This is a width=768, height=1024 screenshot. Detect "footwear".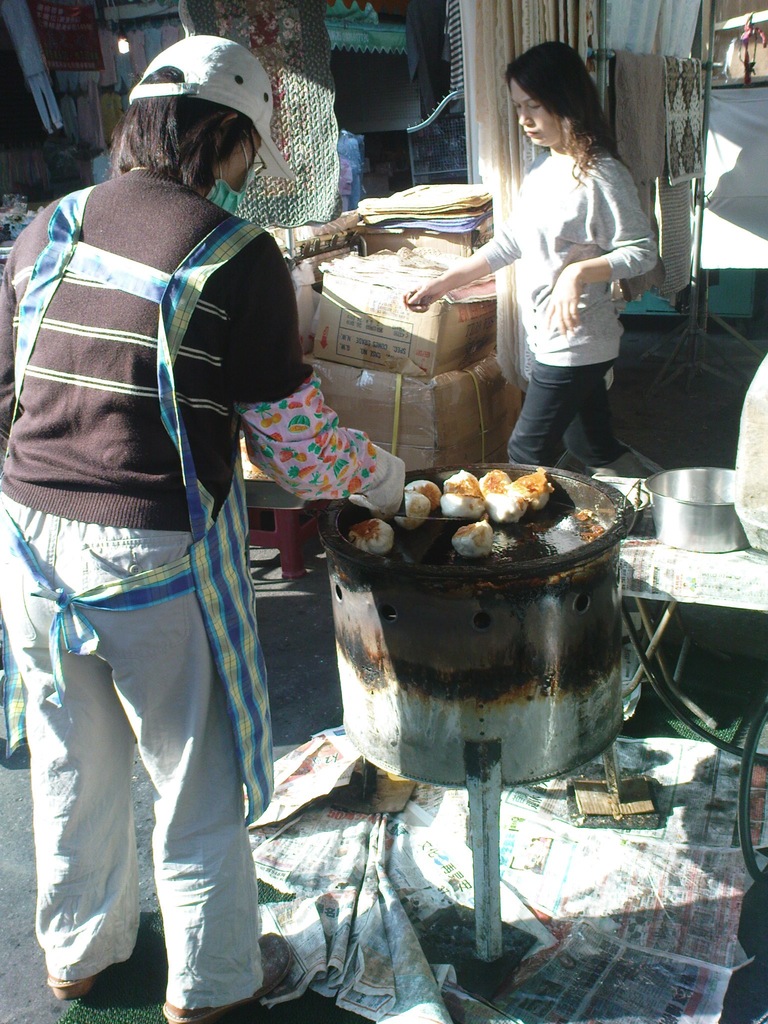
<bbox>165, 923, 308, 1023</bbox>.
